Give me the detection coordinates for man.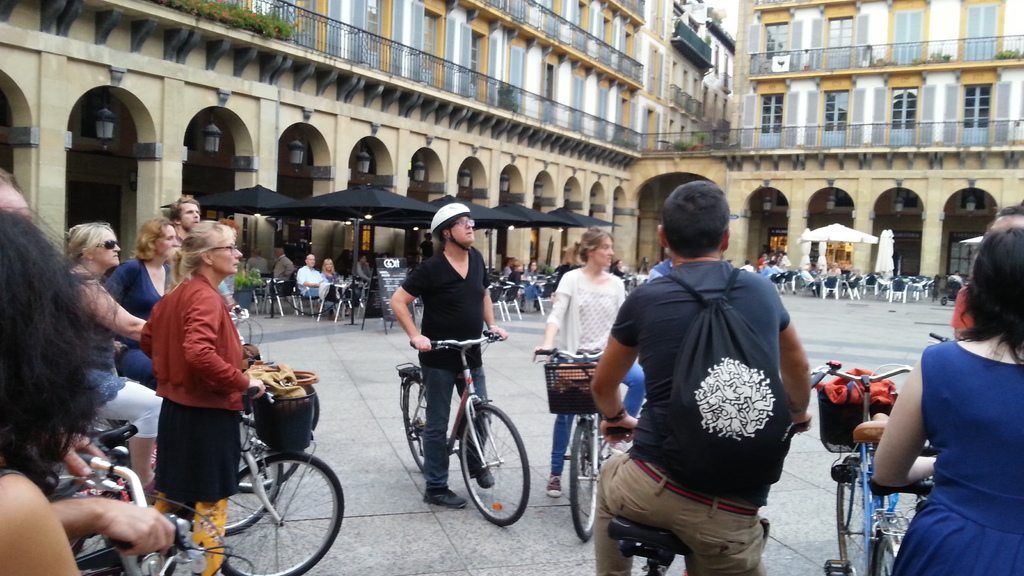
l=299, t=254, r=332, b=304.
